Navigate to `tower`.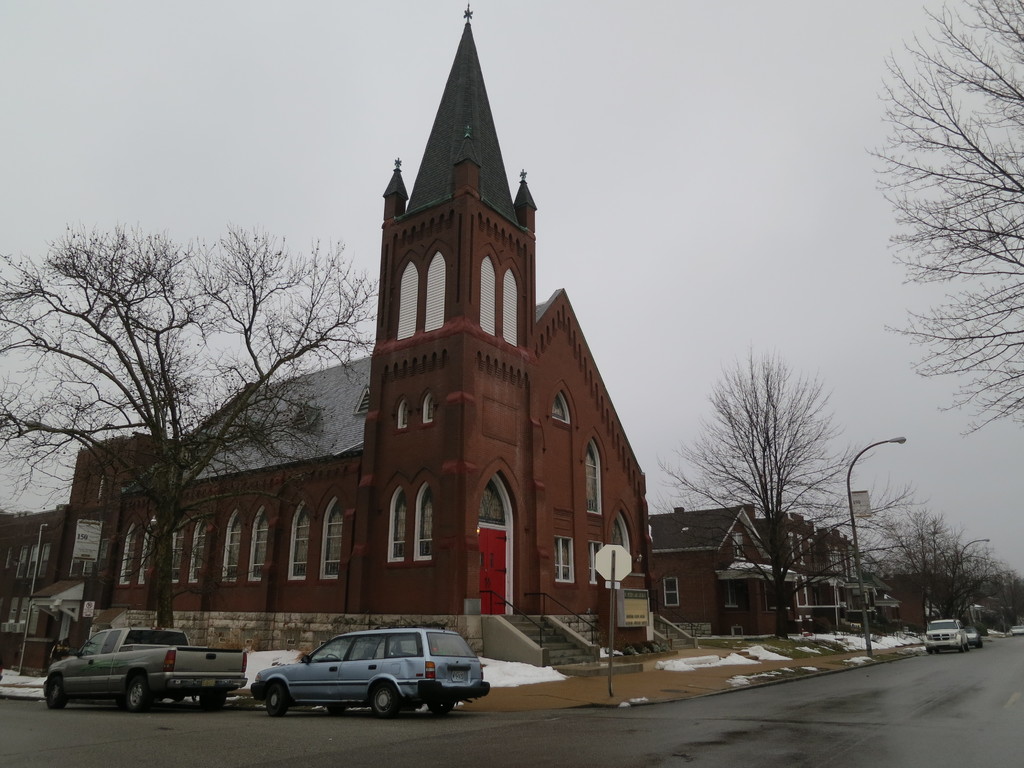
Navigation target: 156, 24, 655, 628.
